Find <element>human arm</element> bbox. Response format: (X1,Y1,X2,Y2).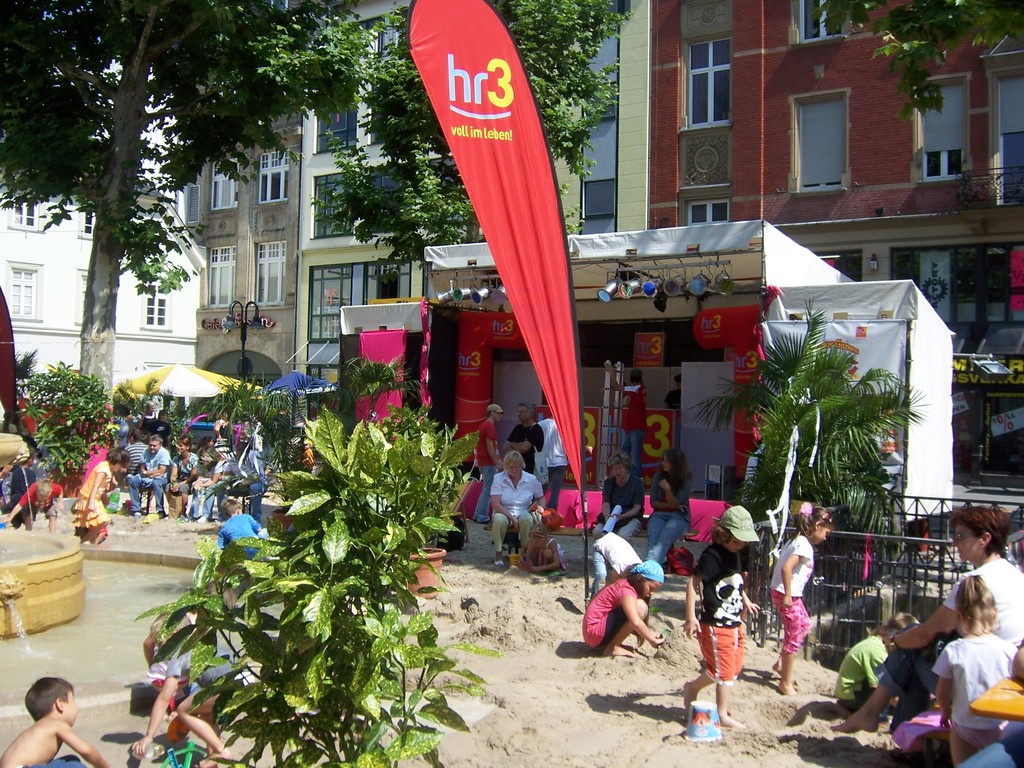
(597,477,616,518).
